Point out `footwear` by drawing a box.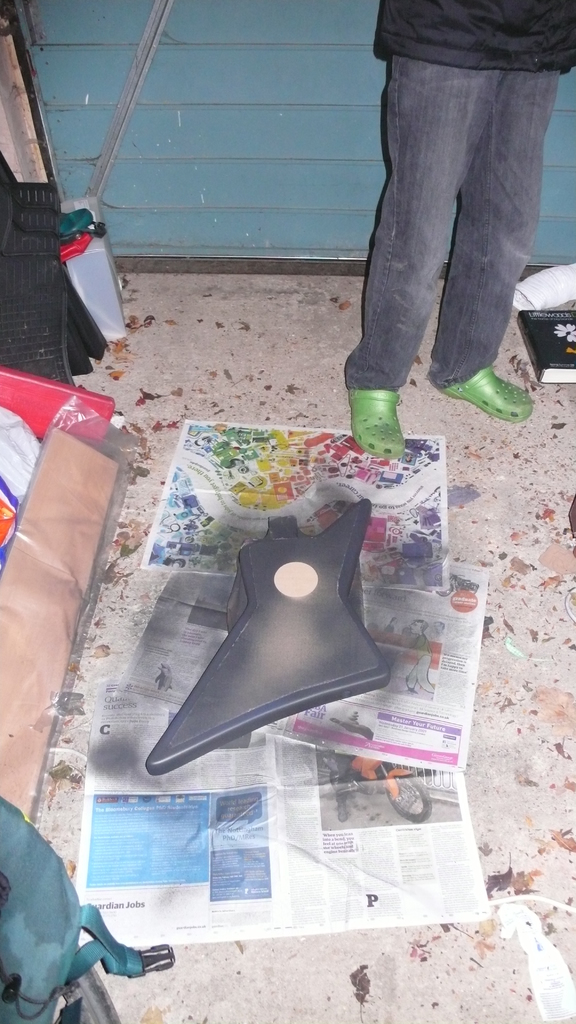
{"left": 347, "top": 389, "right": 408, "bottom": 469}.
